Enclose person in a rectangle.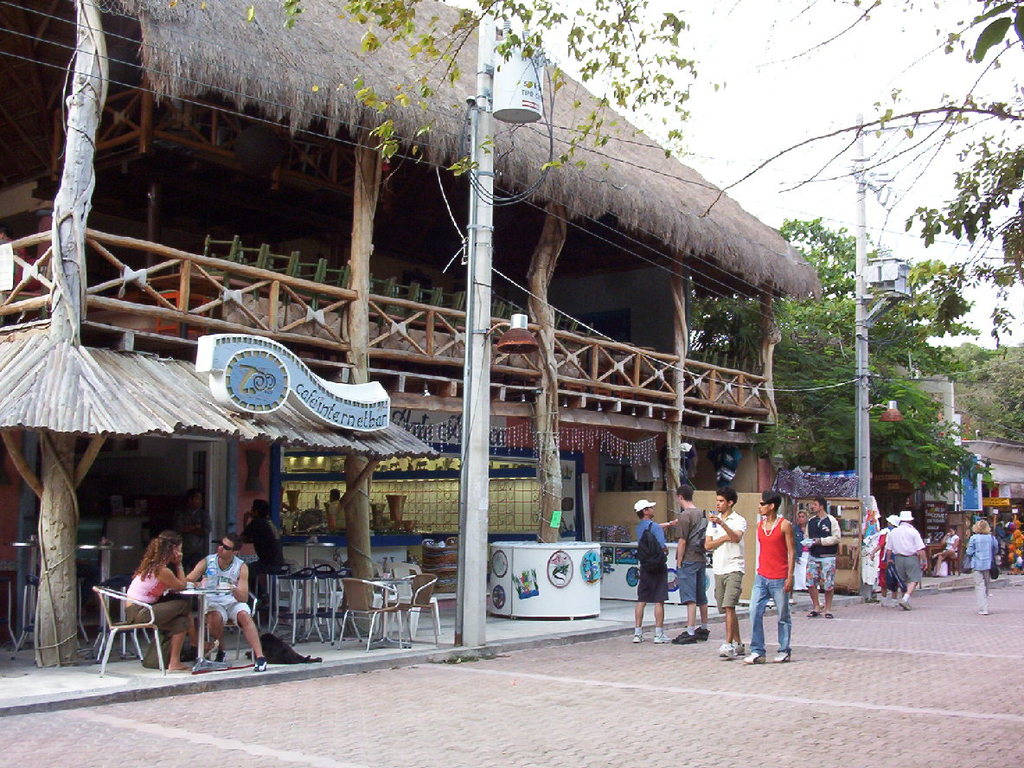
box=[744, 482, 810, 664].
